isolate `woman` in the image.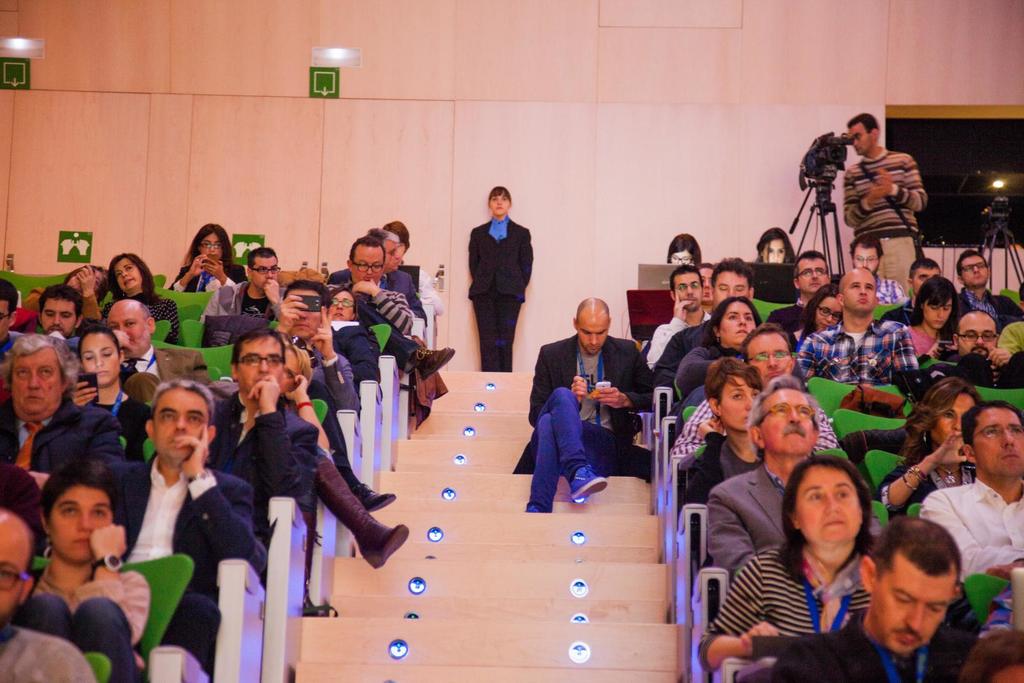
Isolated region: (666,234,707,268).
